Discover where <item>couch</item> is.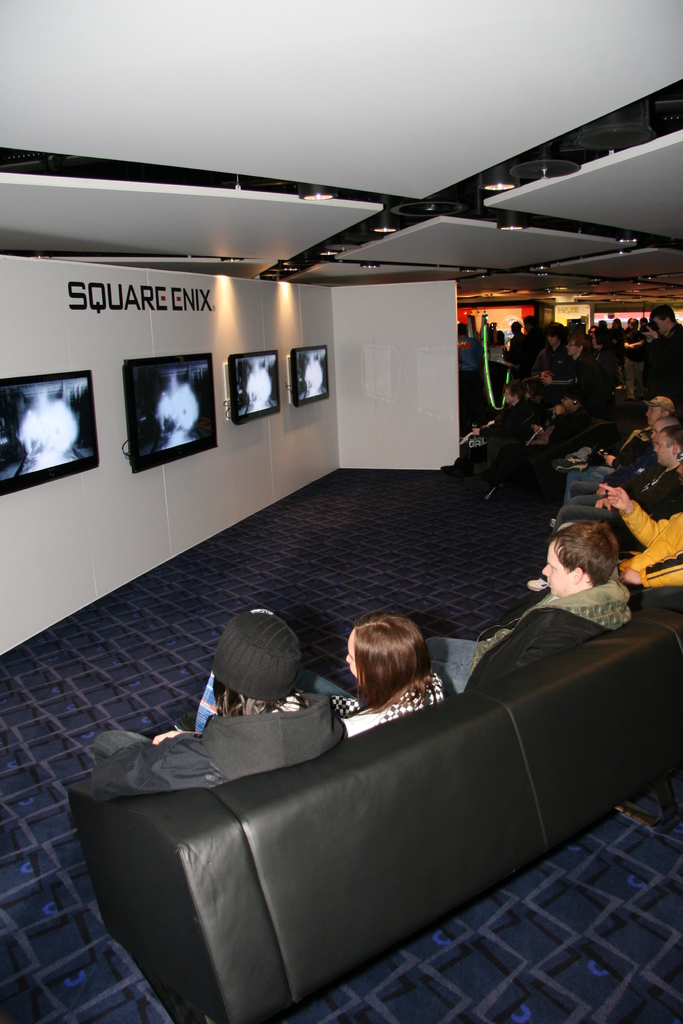
Discovered at pyautogui.locateOnScreen(17, 600, 650, 1011).
